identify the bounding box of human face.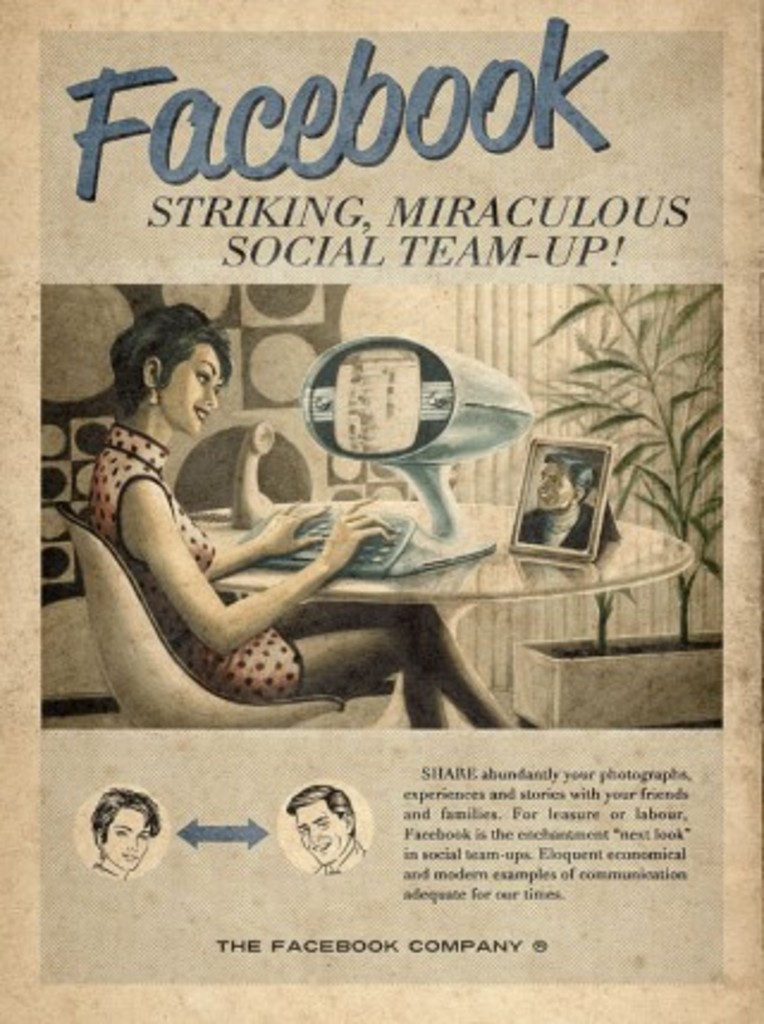
525:451:578:506.
